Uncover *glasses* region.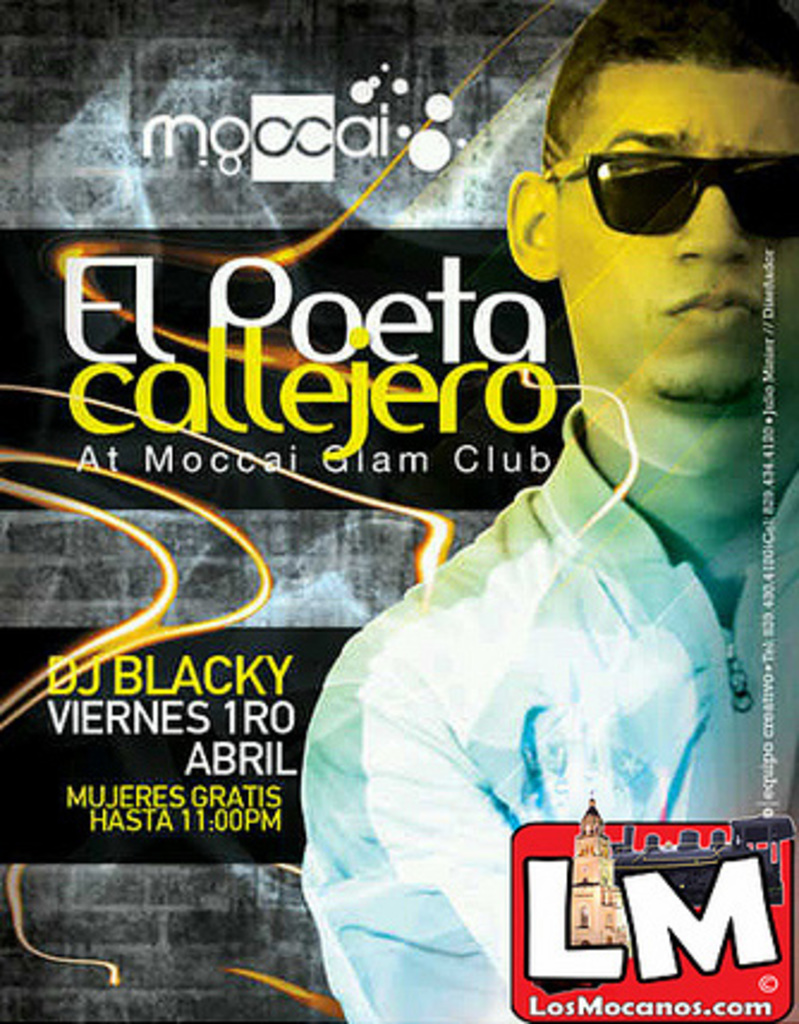
Uncovered: [543, 129, 789, 234].
